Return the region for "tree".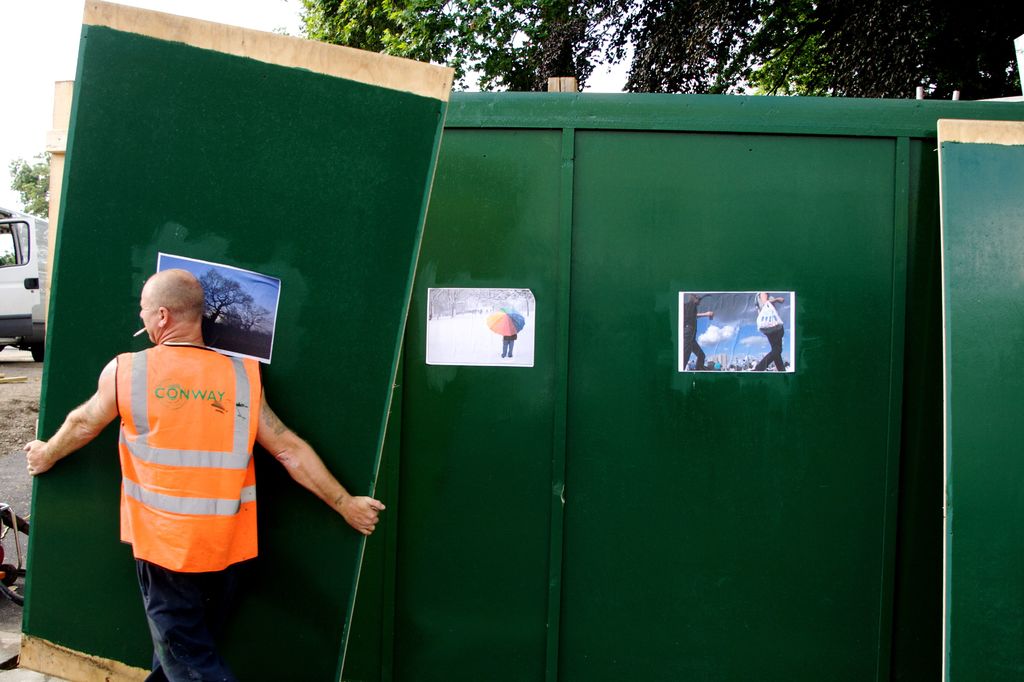
(2, 138, 52, 225).
